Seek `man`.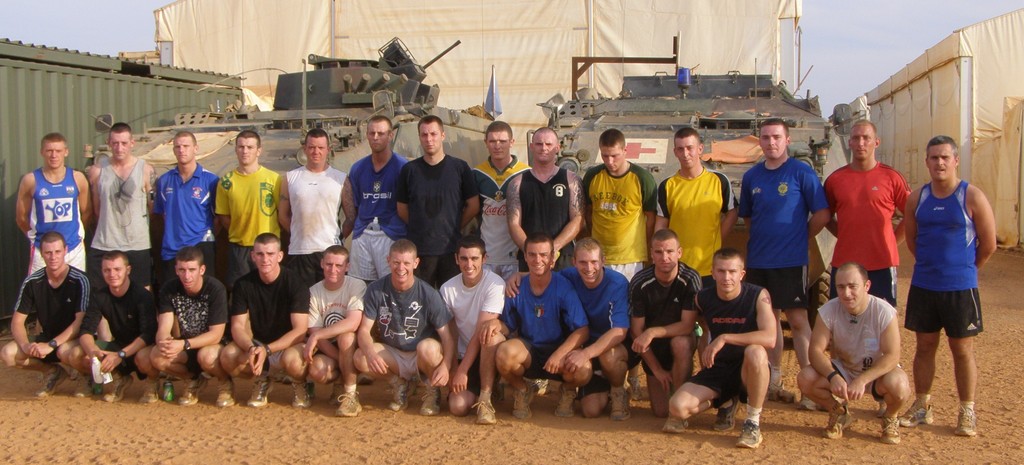
(671,249,780,451).
